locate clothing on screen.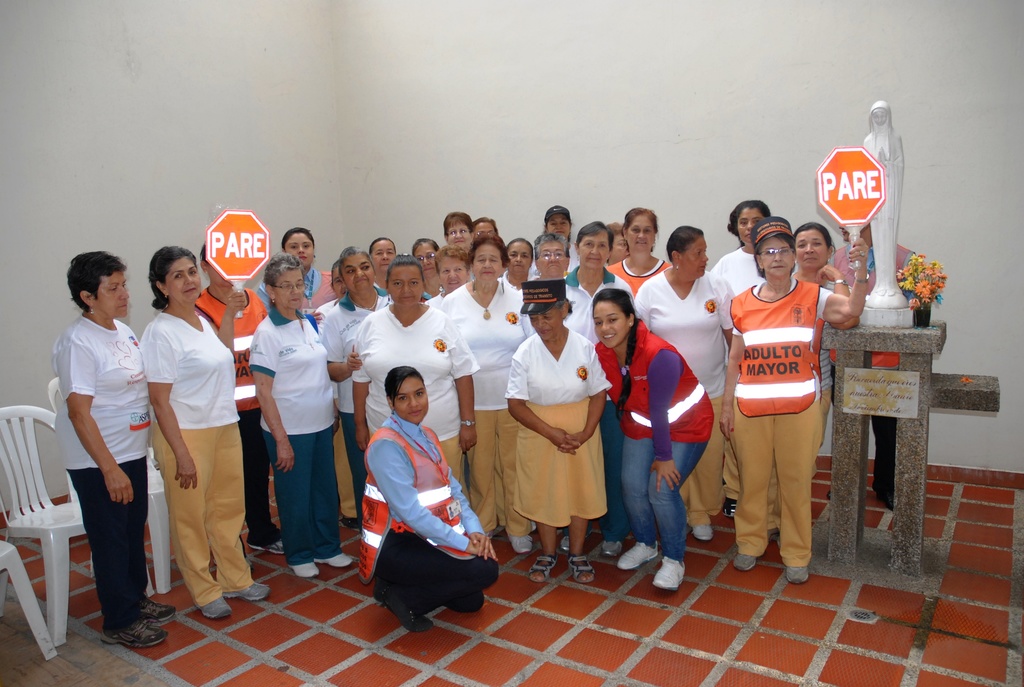
On screen at detection(248, 306, 331, 564).
